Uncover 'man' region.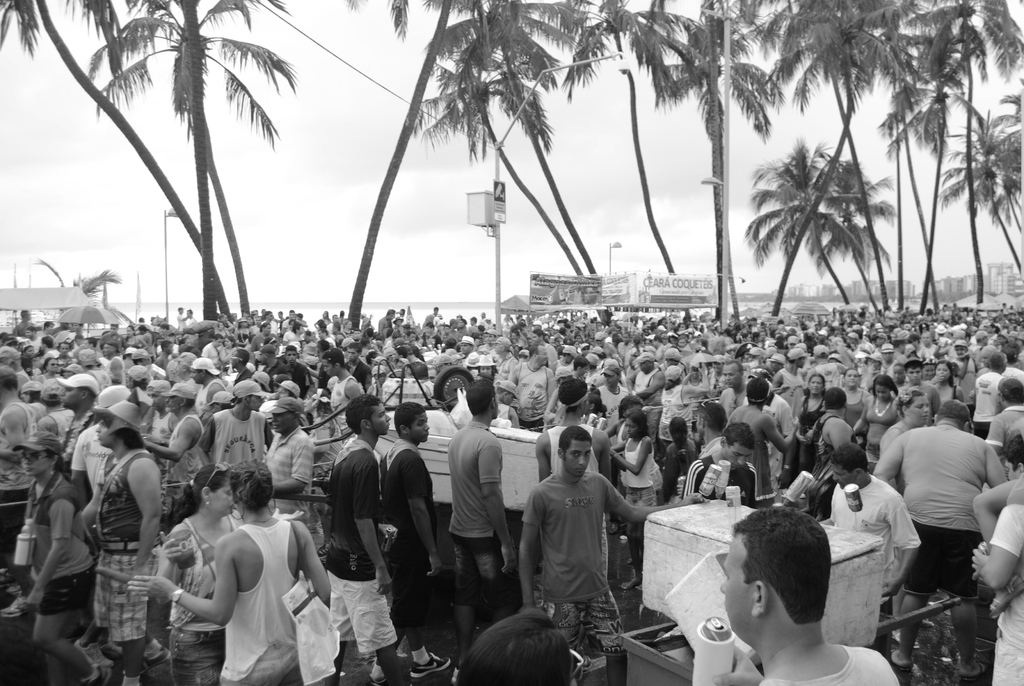
Uncovered: (196,377,269,465).
